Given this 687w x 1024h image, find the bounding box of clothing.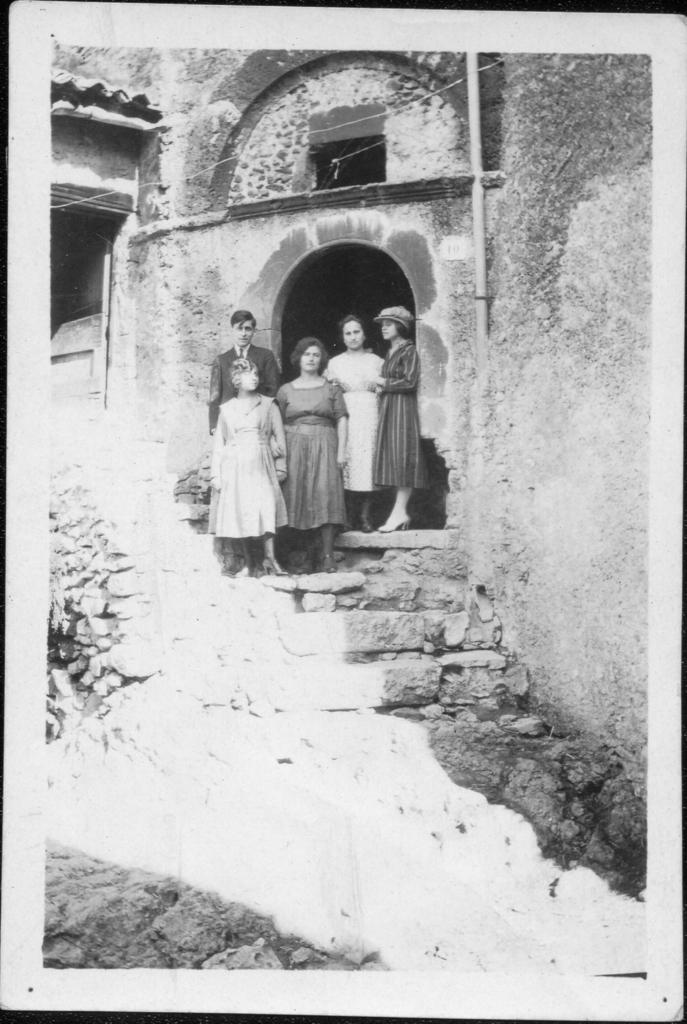
bbox=(209, 391, 284, 534).
